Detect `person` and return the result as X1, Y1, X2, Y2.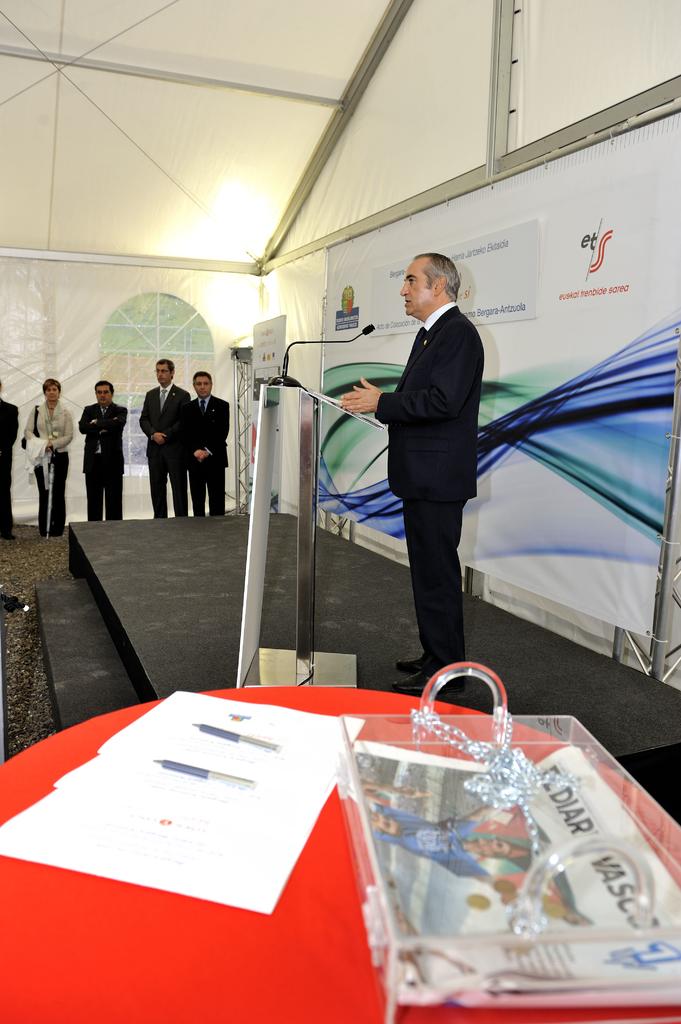
186, 368, 235, 509.
